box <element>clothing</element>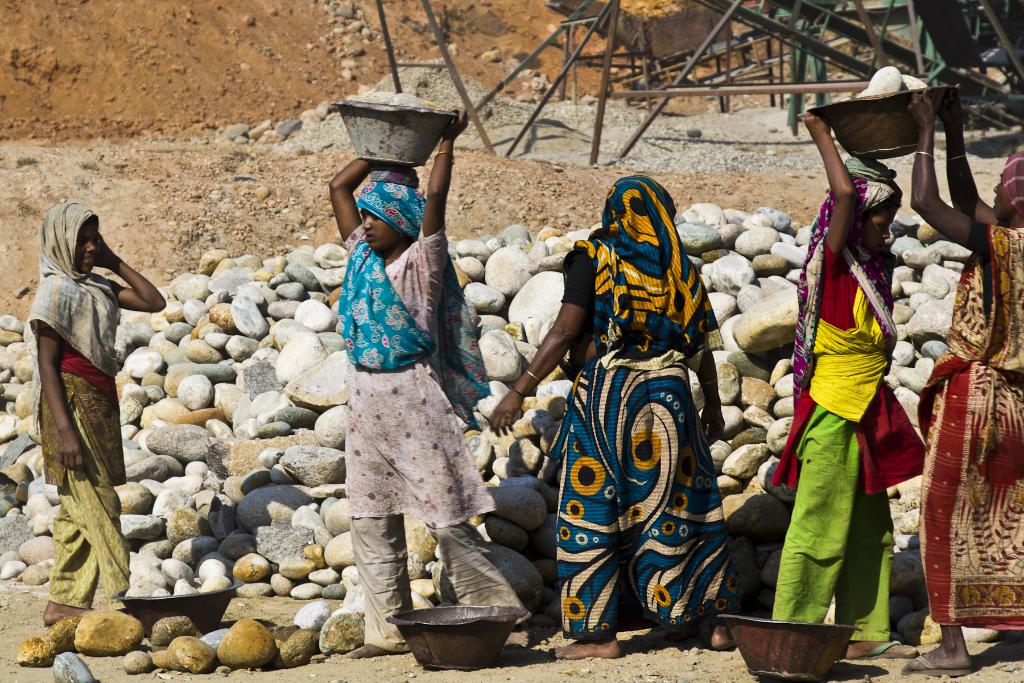
[x1=774, y1=171, x2=917, y2=654]
